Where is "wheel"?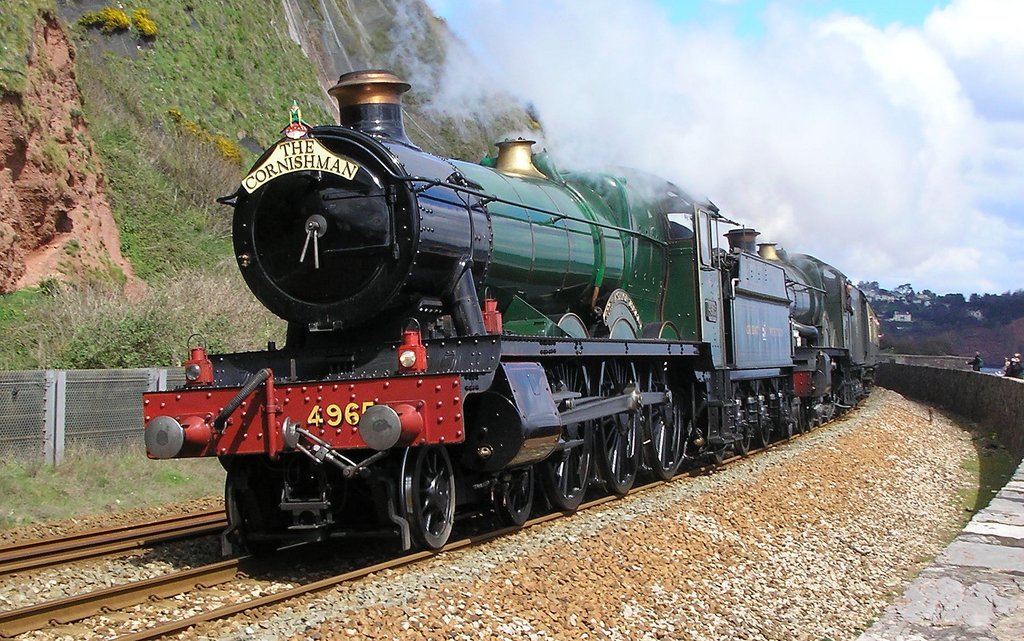
760:383:772:447.
